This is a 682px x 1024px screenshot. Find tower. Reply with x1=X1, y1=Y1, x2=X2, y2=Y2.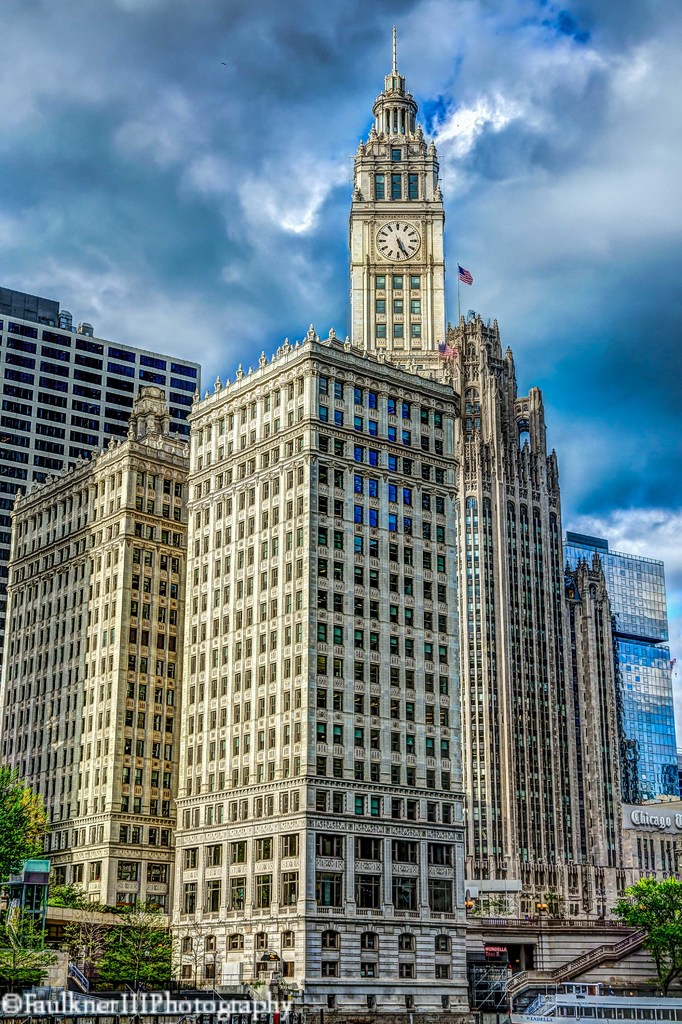
x1=356, y1=33, x2=448, y2=383.
